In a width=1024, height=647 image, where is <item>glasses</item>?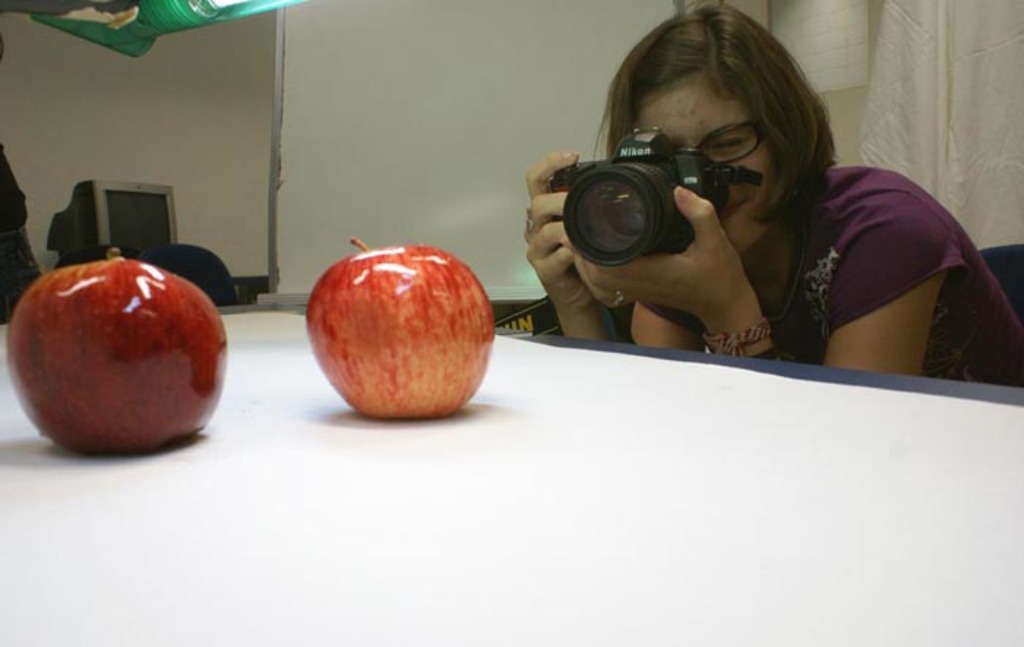
bbox=(693, 116, 762, 165).
